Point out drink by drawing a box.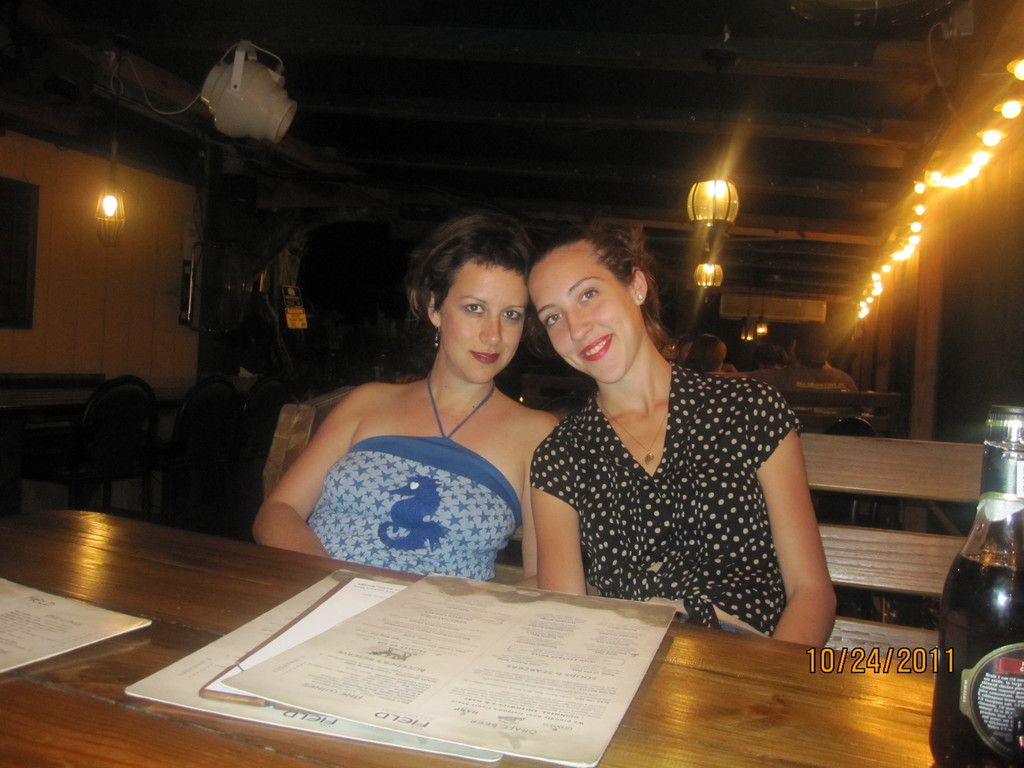
(left=929, top=550, right=1023, bottom=767).
